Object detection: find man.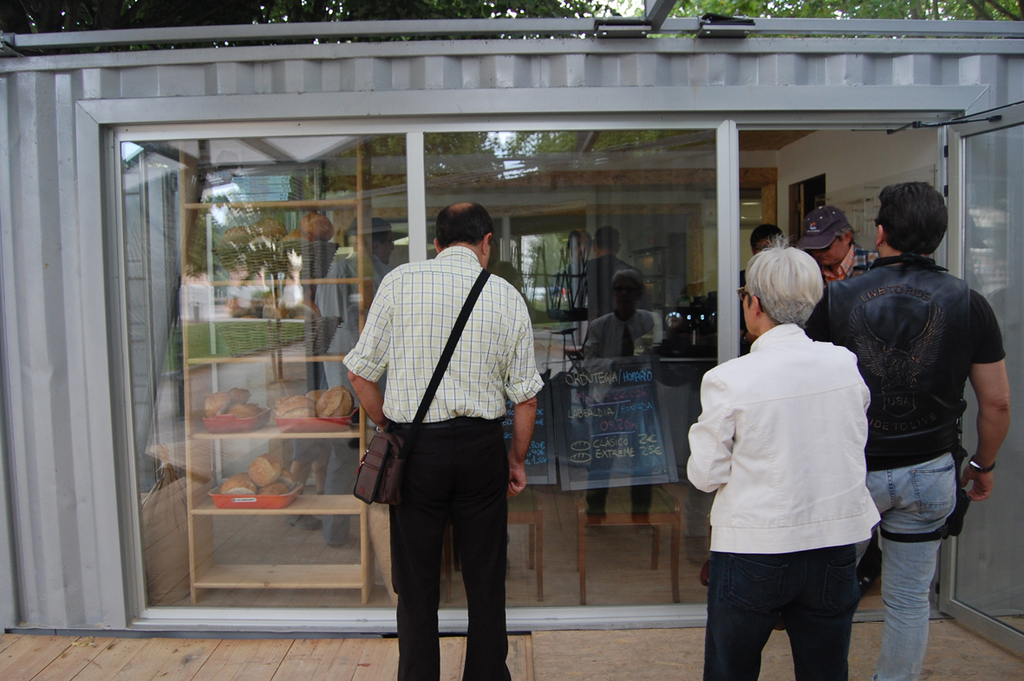
348/203/551/671.
